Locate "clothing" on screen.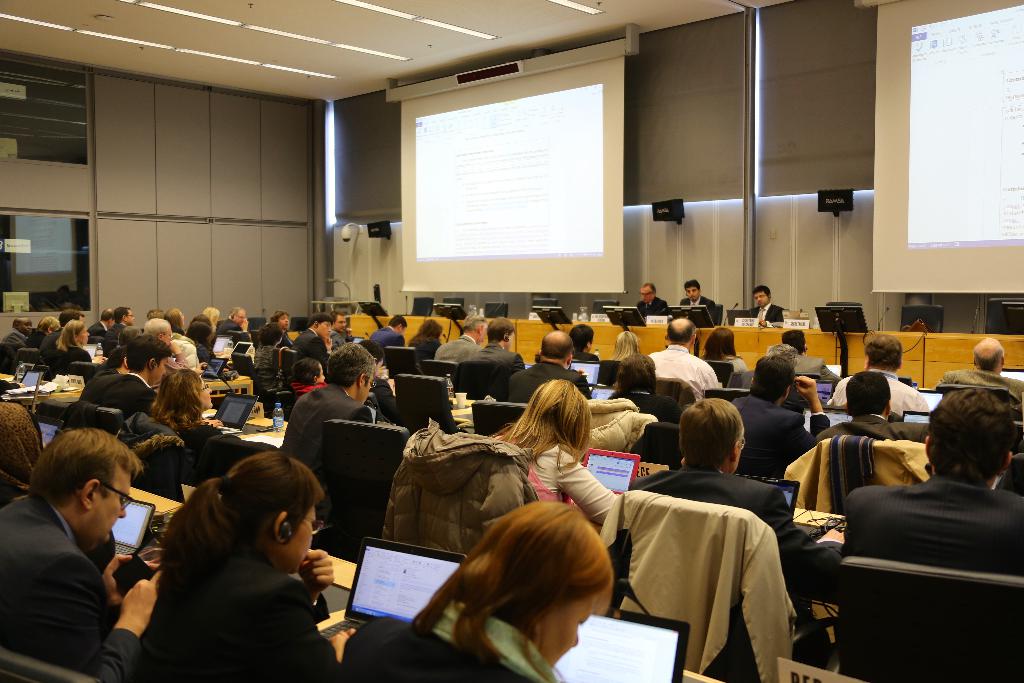
On screen at <region>217, 314, 252, 343</region>.
